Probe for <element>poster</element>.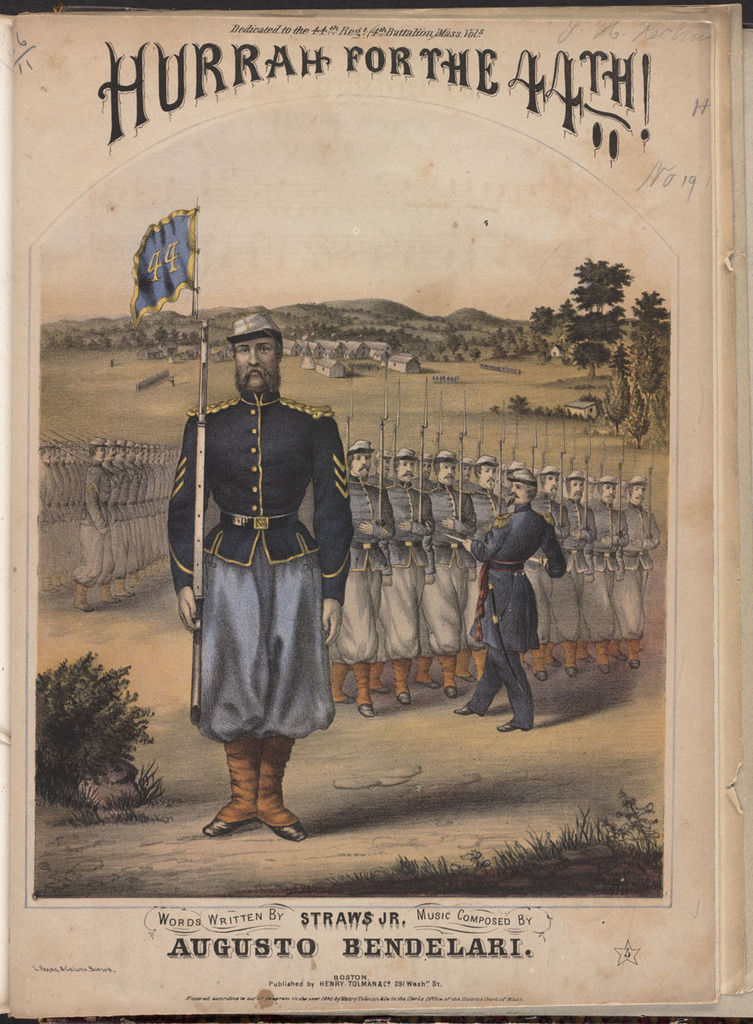
Probe result: crop(0, 0, 752, 1023).
